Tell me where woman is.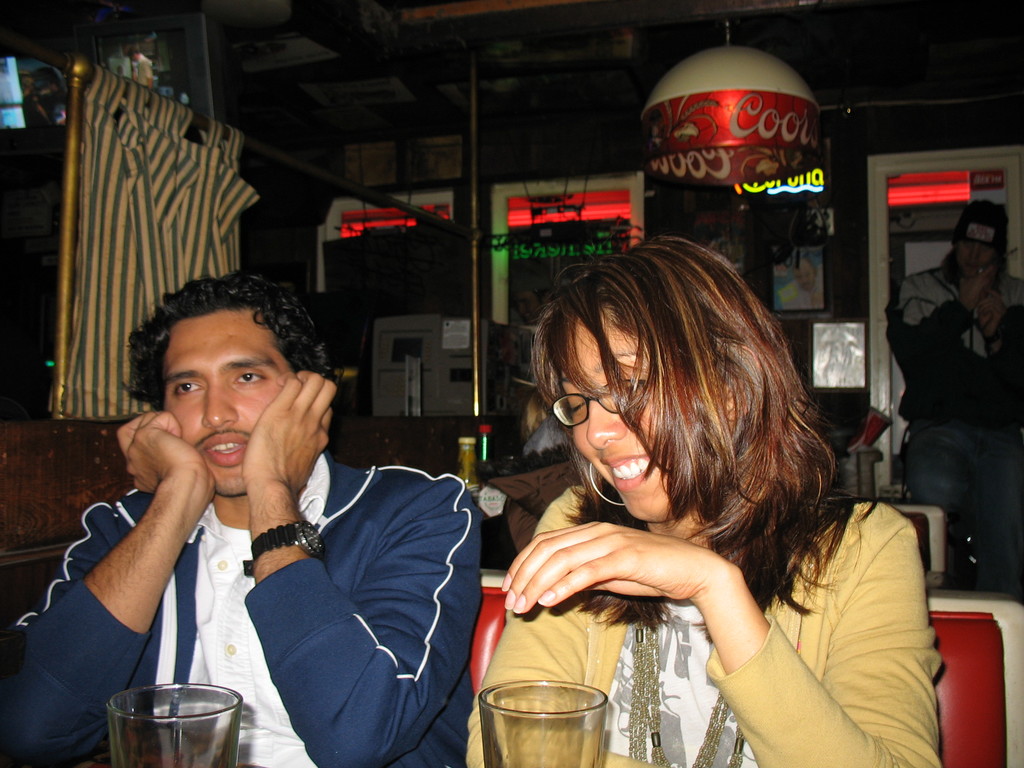
woman is at bbox(457, 193, 899, 740).
